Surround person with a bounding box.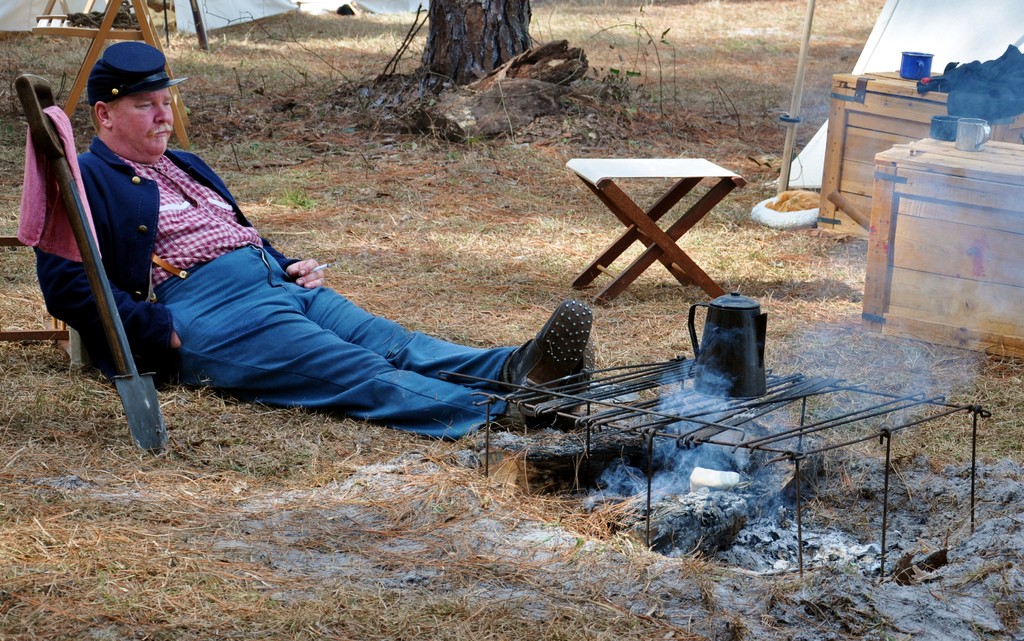
[x1=54, y1=80, x2=607, y2=471].
